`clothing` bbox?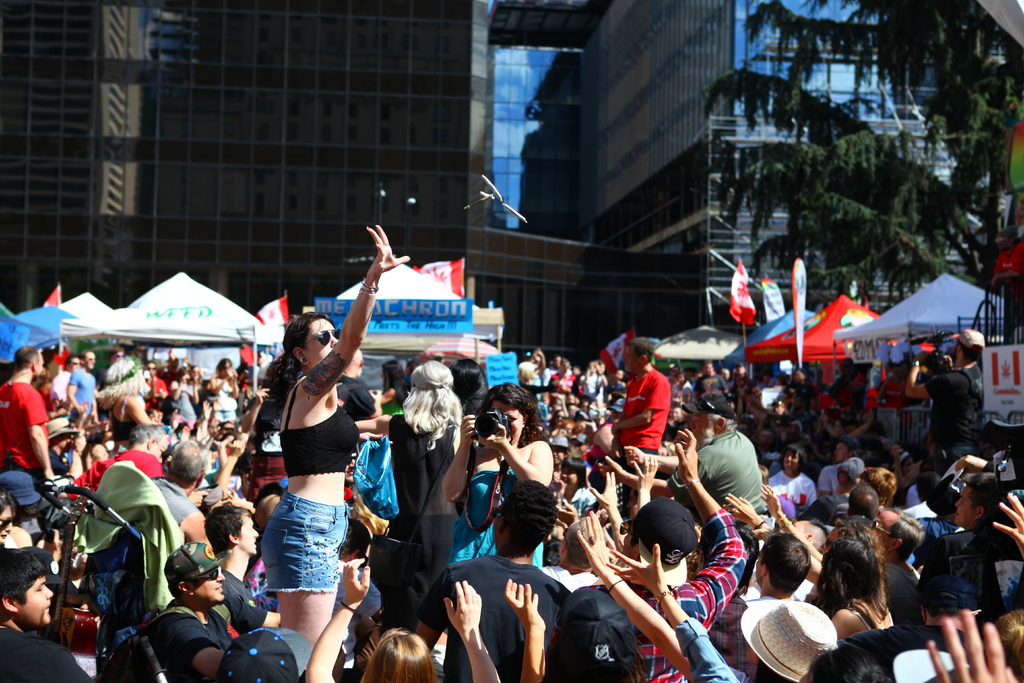
box=[390, 418, 464, 591]
